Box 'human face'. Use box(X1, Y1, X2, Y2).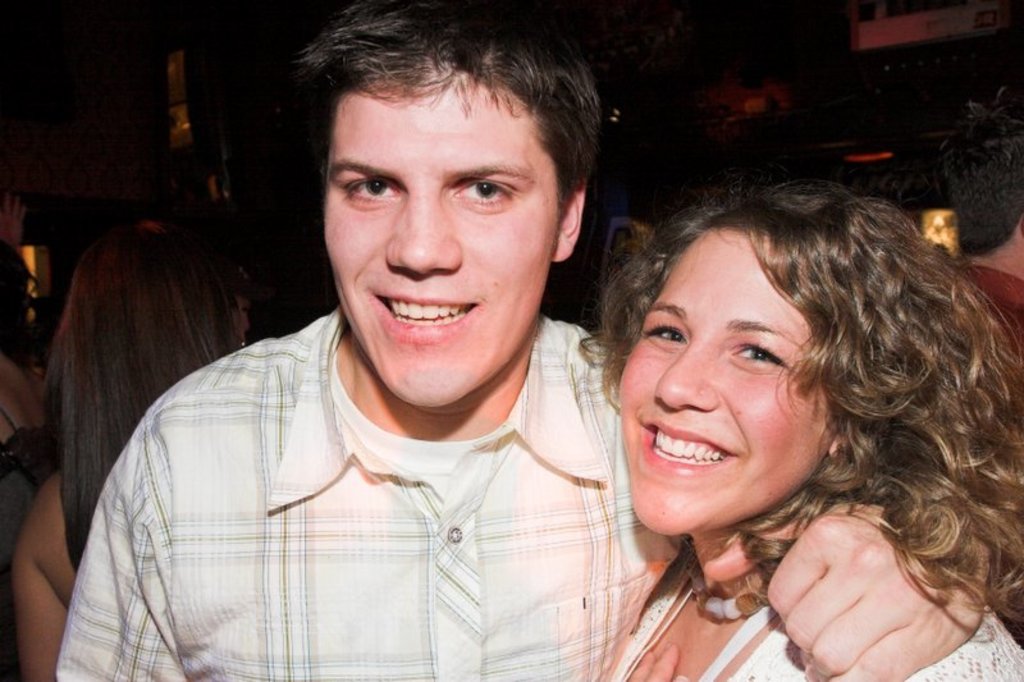
box(613, 233, 847, 539).
